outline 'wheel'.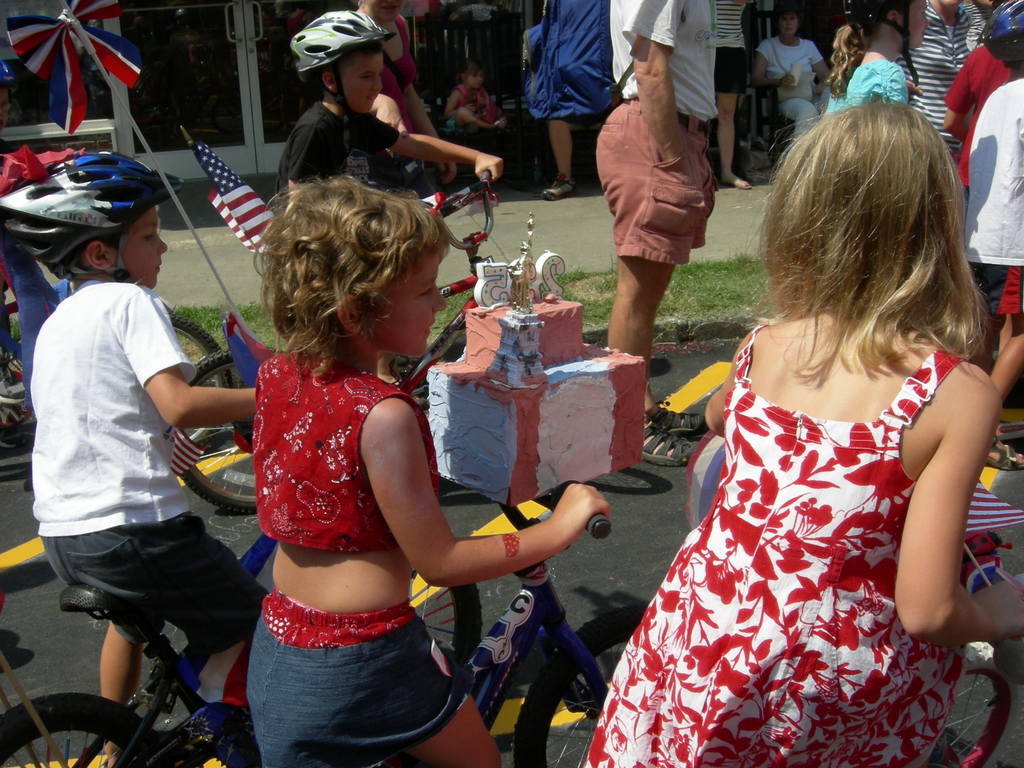
Outline: BBox(166, 311, 234, 444).
